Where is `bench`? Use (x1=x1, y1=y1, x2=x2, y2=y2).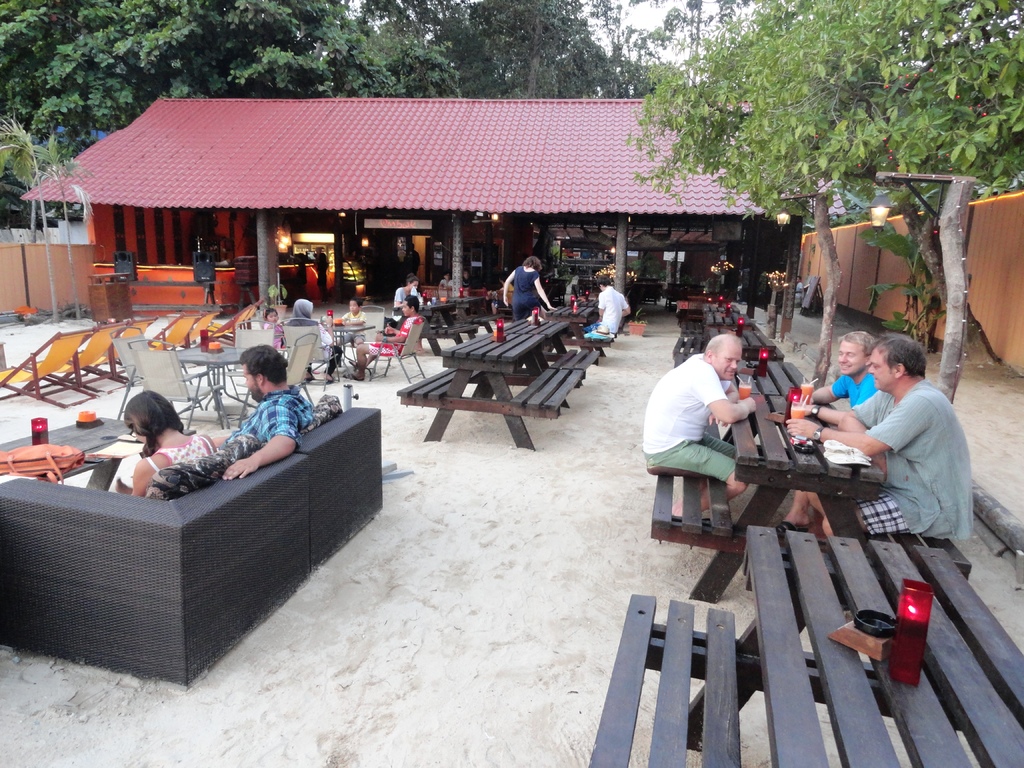
(x1=396, y1=297, x2=480, y2=353).
